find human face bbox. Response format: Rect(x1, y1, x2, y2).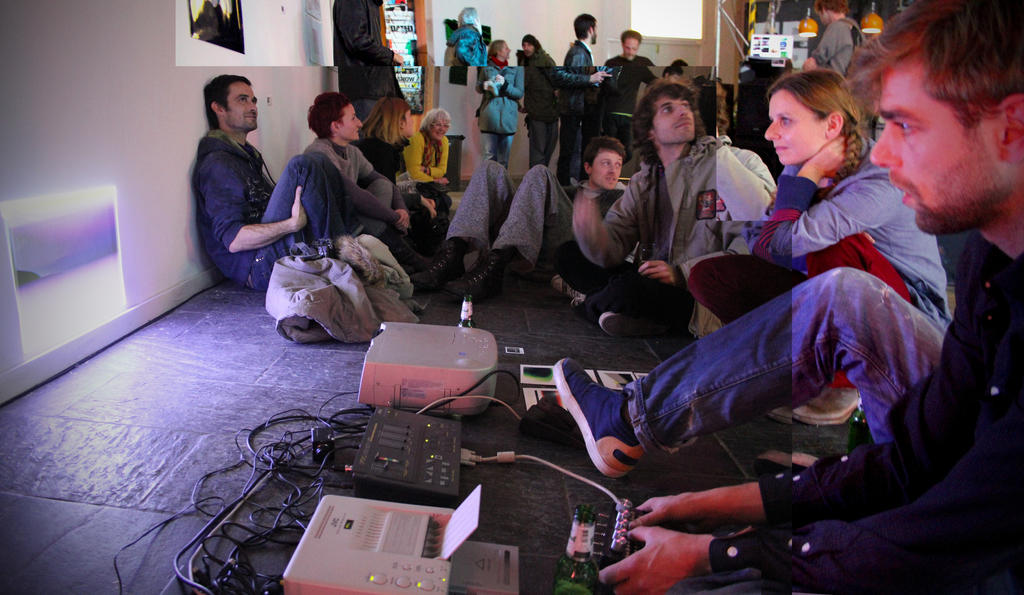
Rect(226, 81, 257, 131).
